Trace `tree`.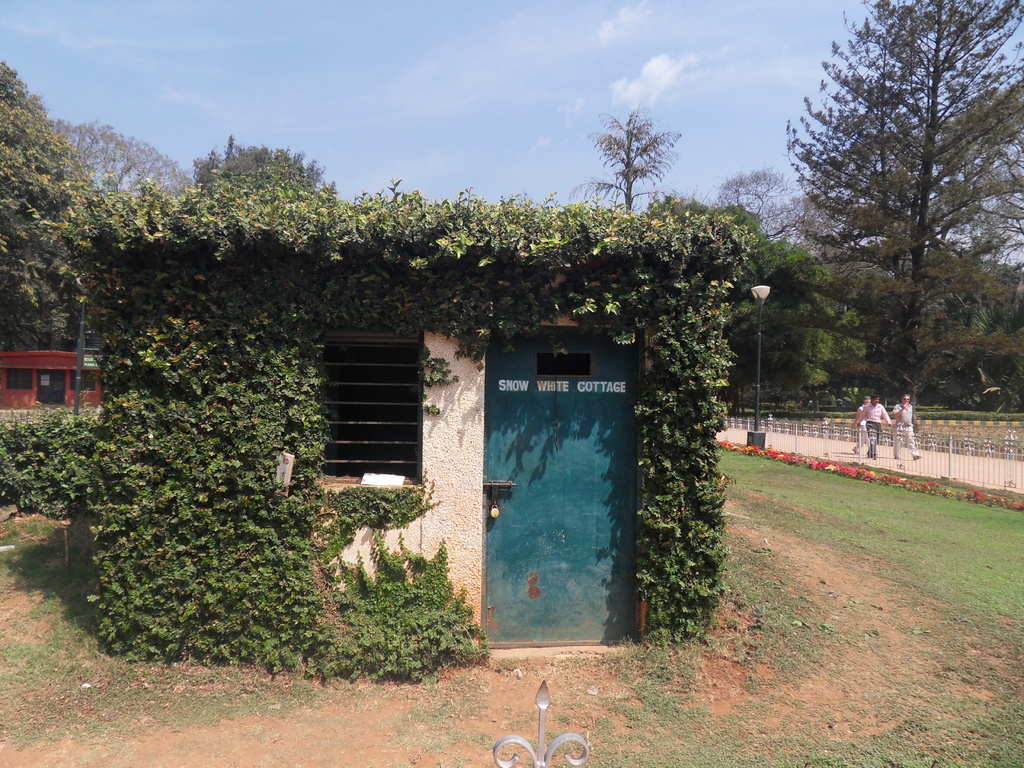
Traced to x1=49 y1=122 x2=199 y2=196.
